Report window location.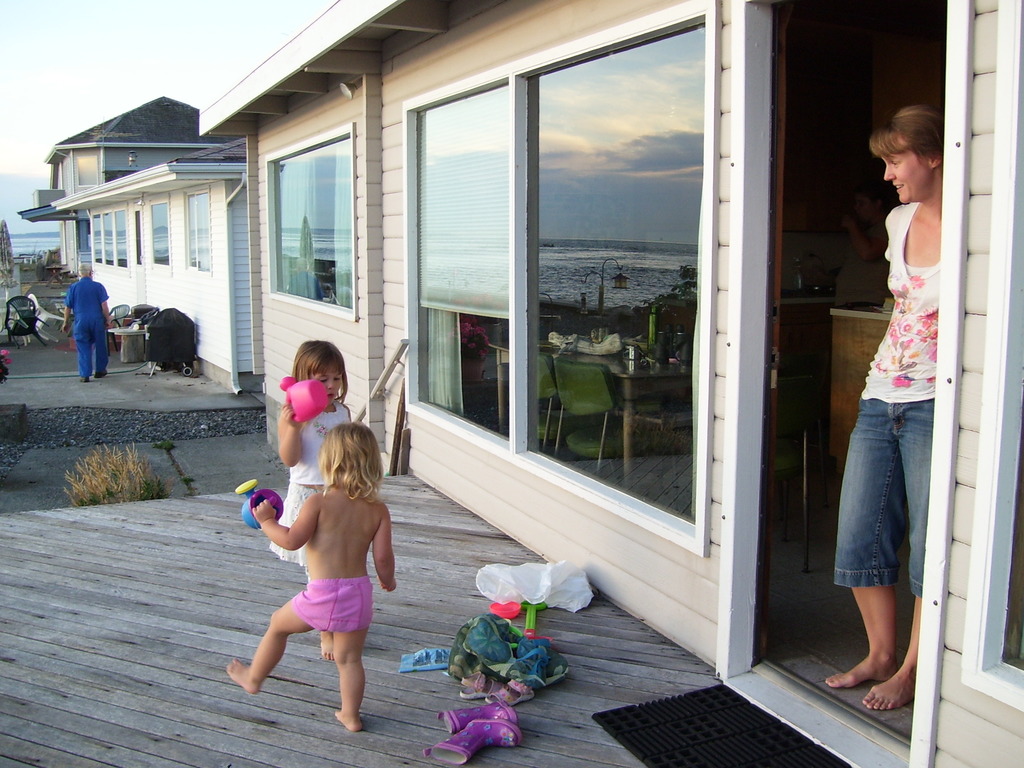
Report: 112,209,137,266.
